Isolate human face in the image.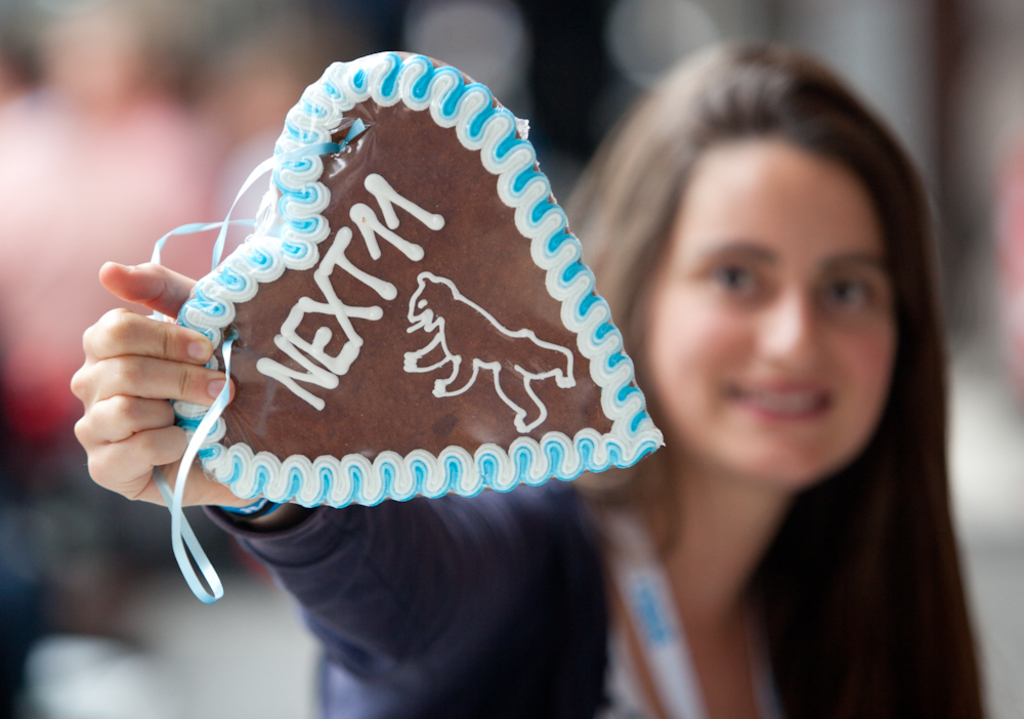
Isolated region: BBox(650, 137, 896, 490).
